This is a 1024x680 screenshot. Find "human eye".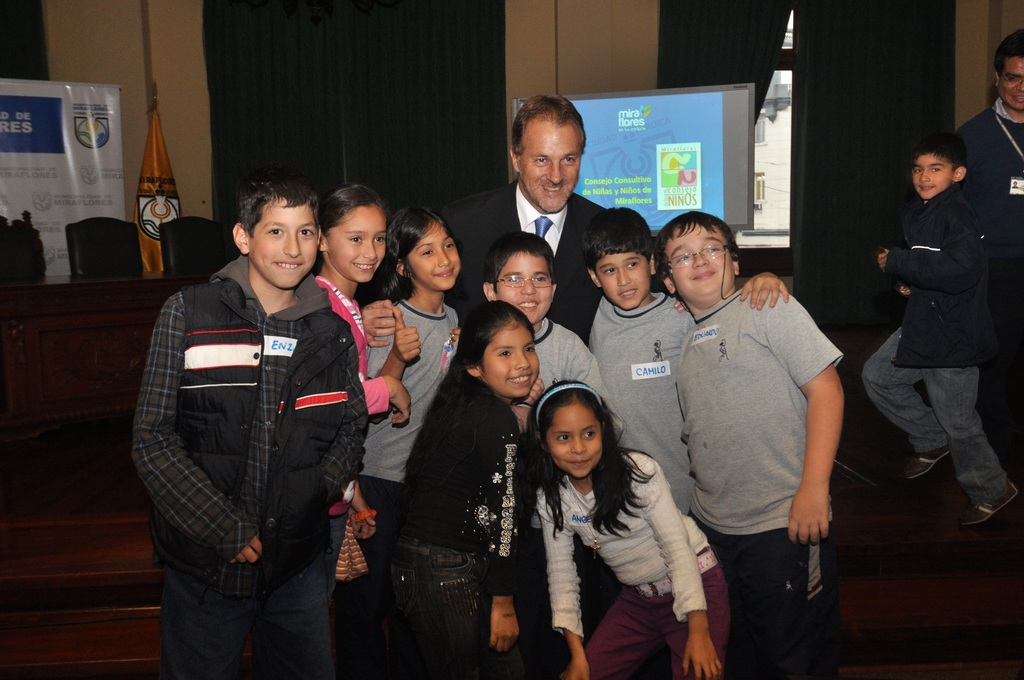
Bounding box: BBox(705, 247, 723, 254).
